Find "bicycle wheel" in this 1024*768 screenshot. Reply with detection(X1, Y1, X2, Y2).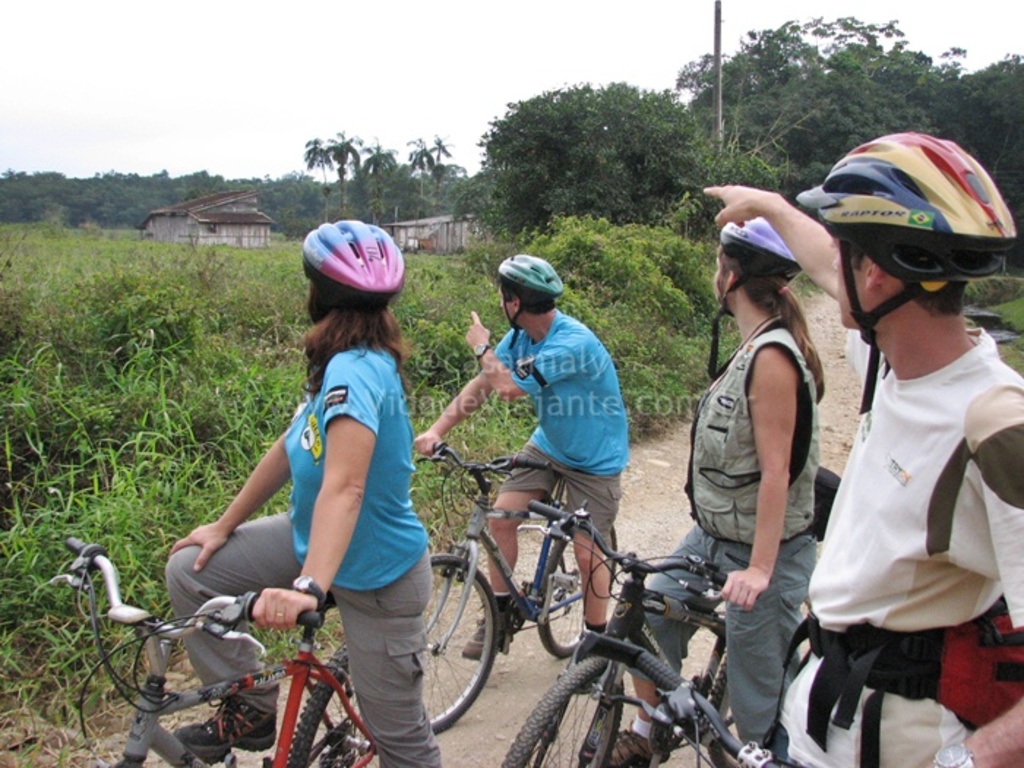
detection(530, 524, 626, 658).
